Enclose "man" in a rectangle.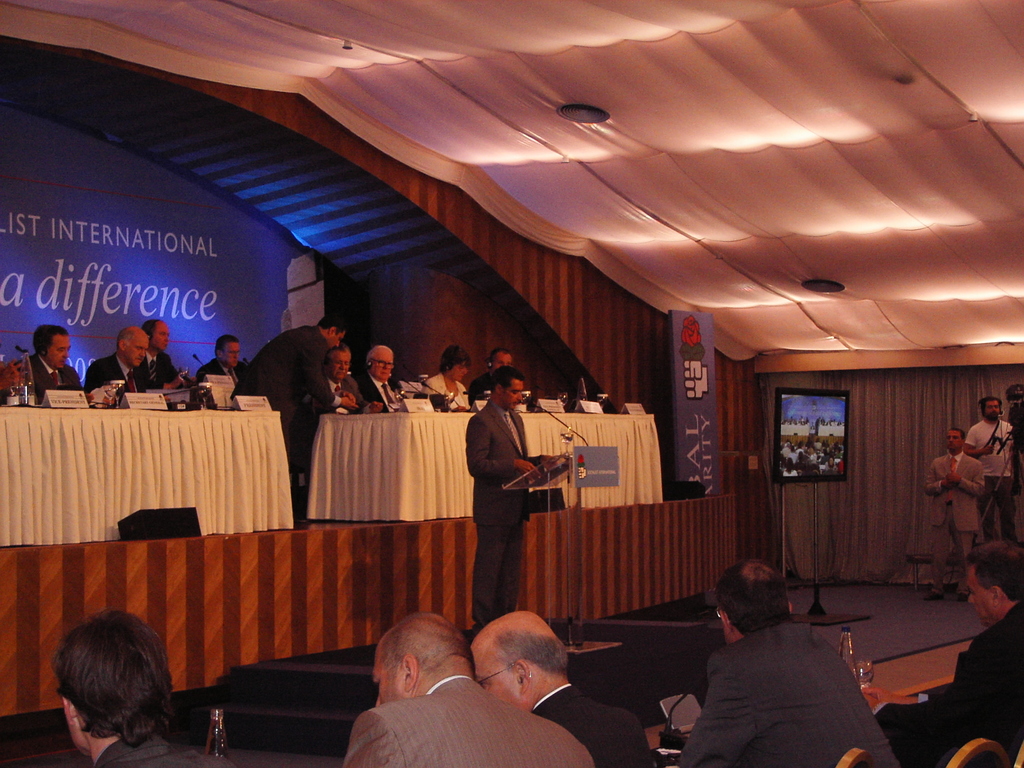
(x1=463, y1=364, x2=573, y2=628).
